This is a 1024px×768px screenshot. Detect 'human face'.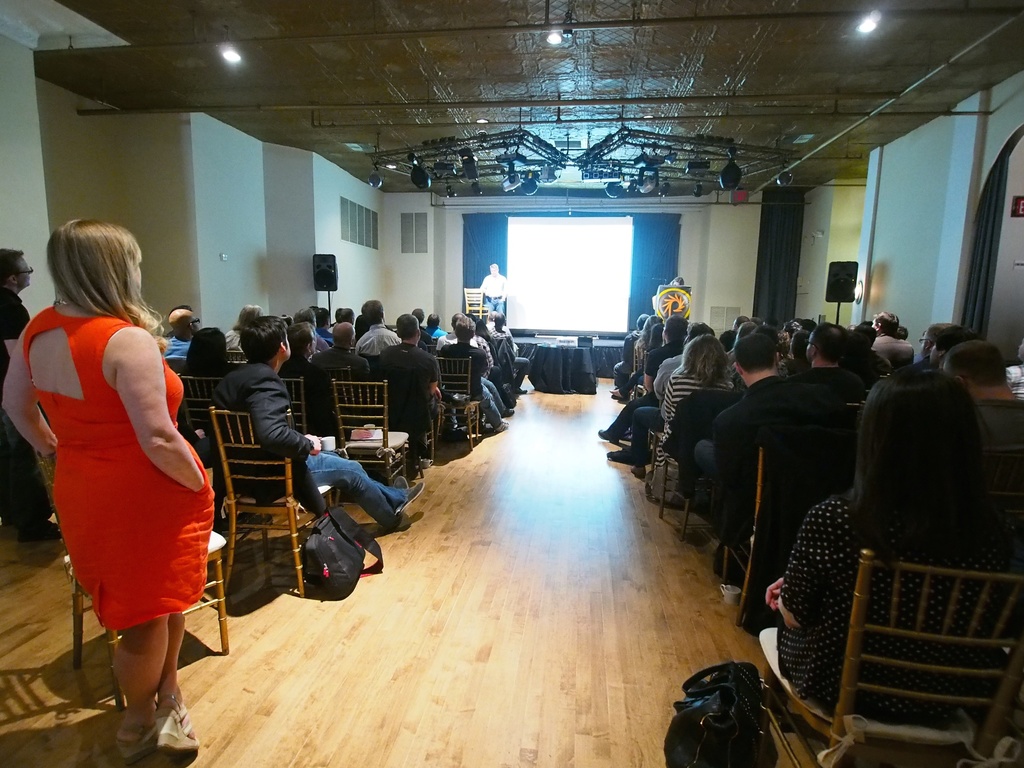
BBox(13, 258, 31, 286).
